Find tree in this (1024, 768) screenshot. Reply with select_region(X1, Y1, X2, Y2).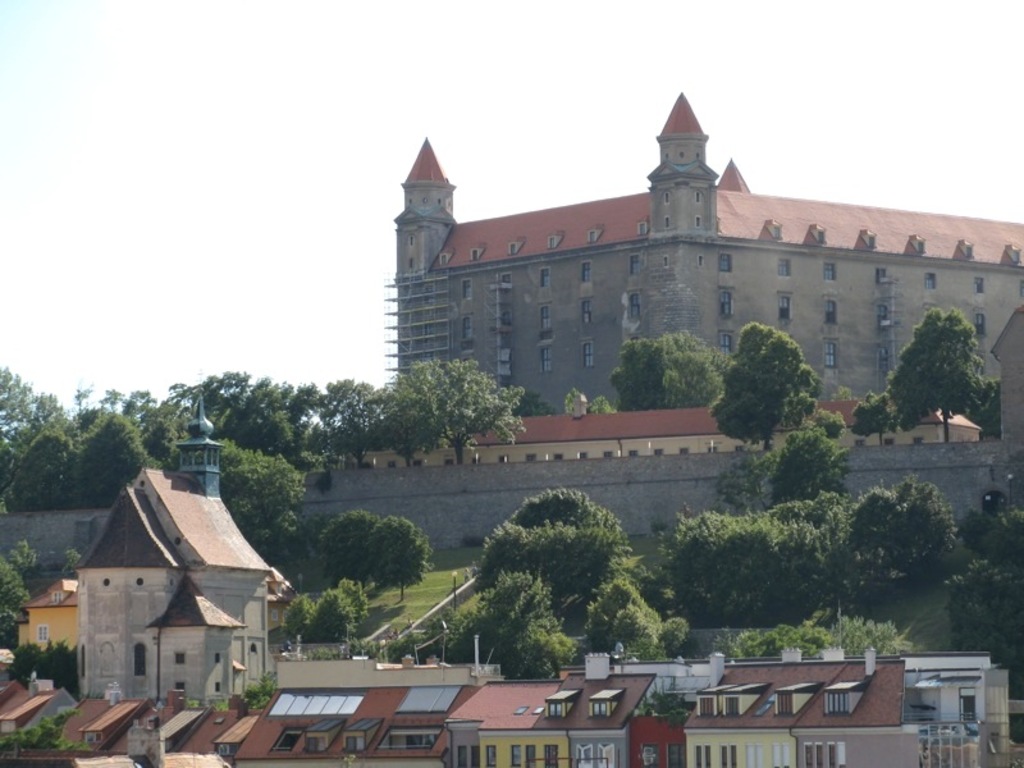
select_region(590, 394, 614, 413).
